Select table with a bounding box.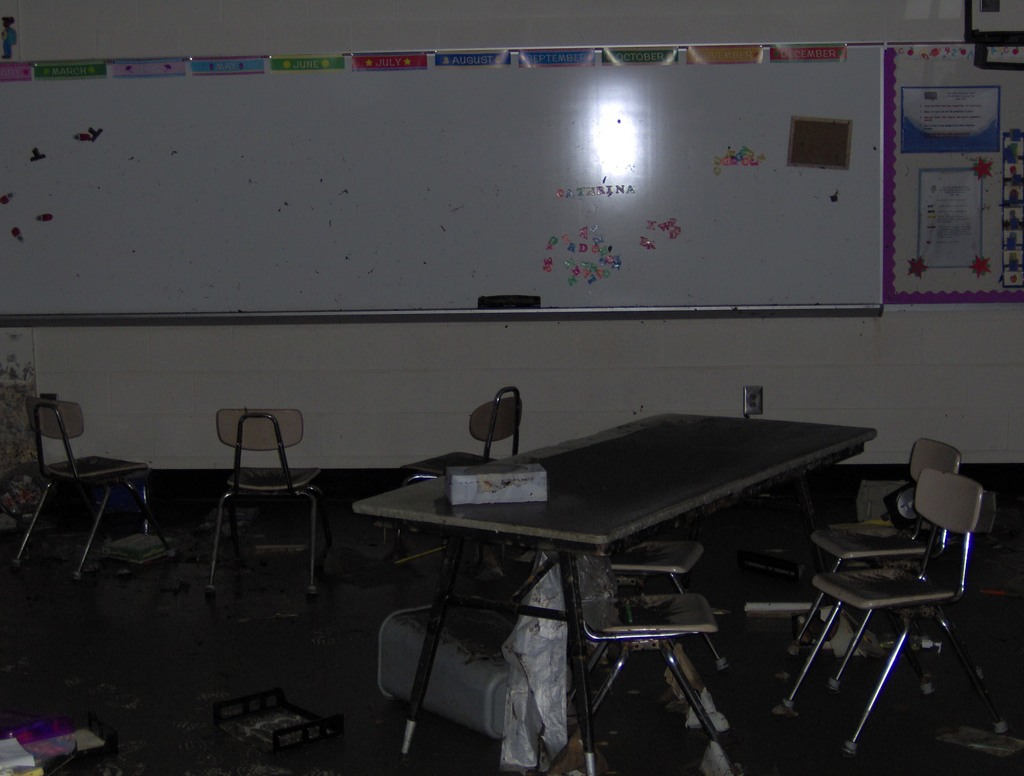
bbox(354, 412, 879, 775).
